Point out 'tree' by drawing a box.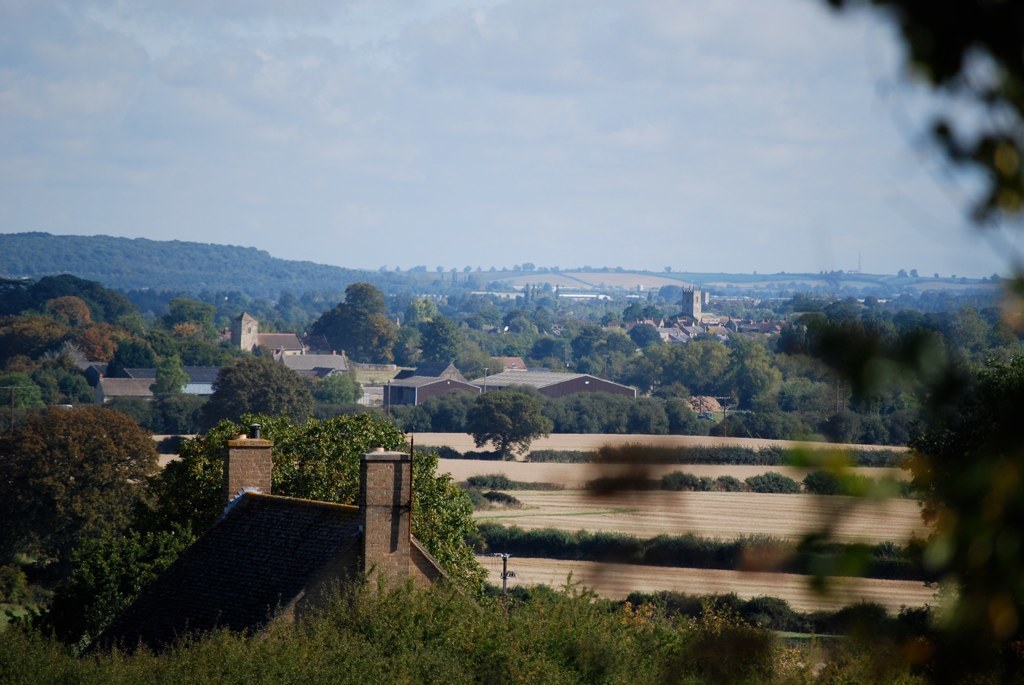
[left=166, top=422, right=294, bottom=543].
